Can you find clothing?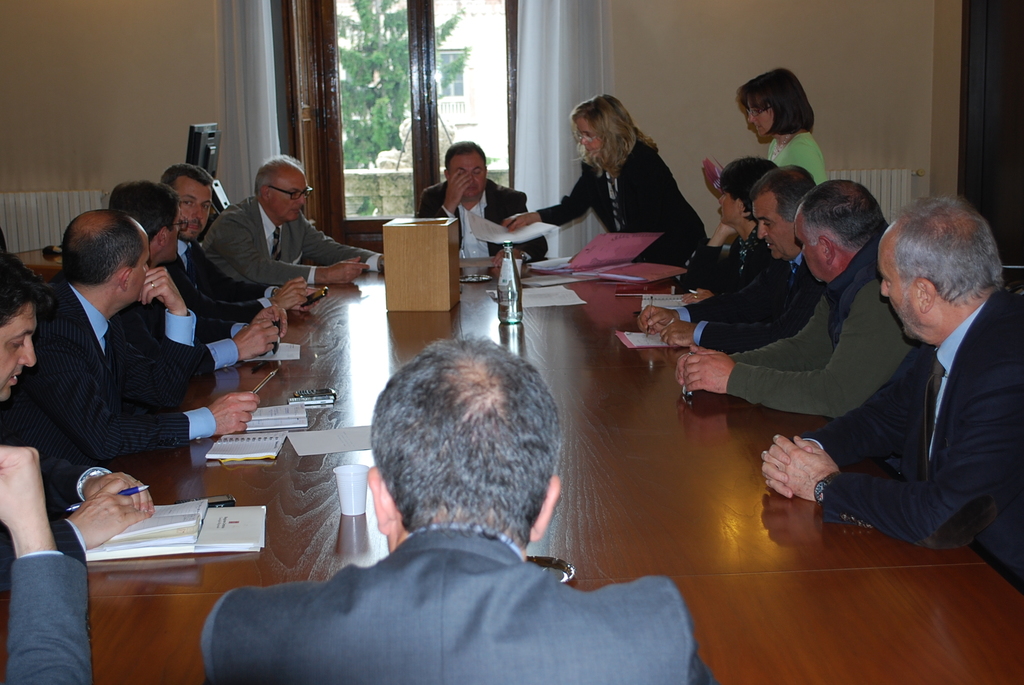
Yes, bounding box: <box>725,237,913,418</box>.
